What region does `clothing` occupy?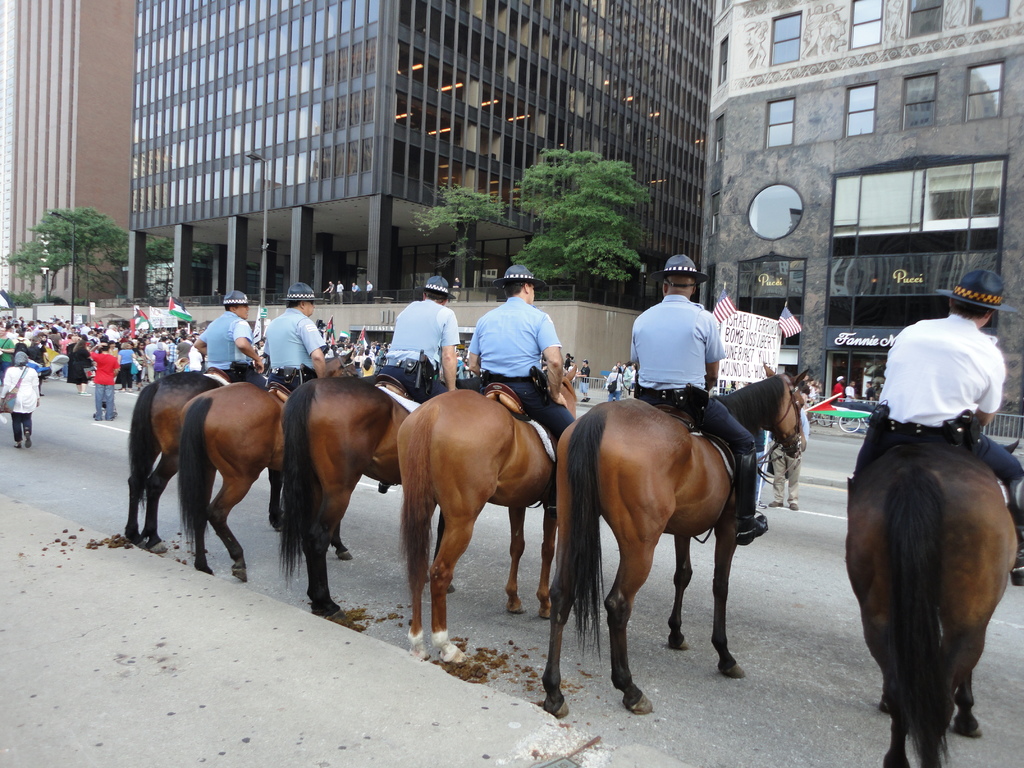
select_region(172, 340, 189, 360).
